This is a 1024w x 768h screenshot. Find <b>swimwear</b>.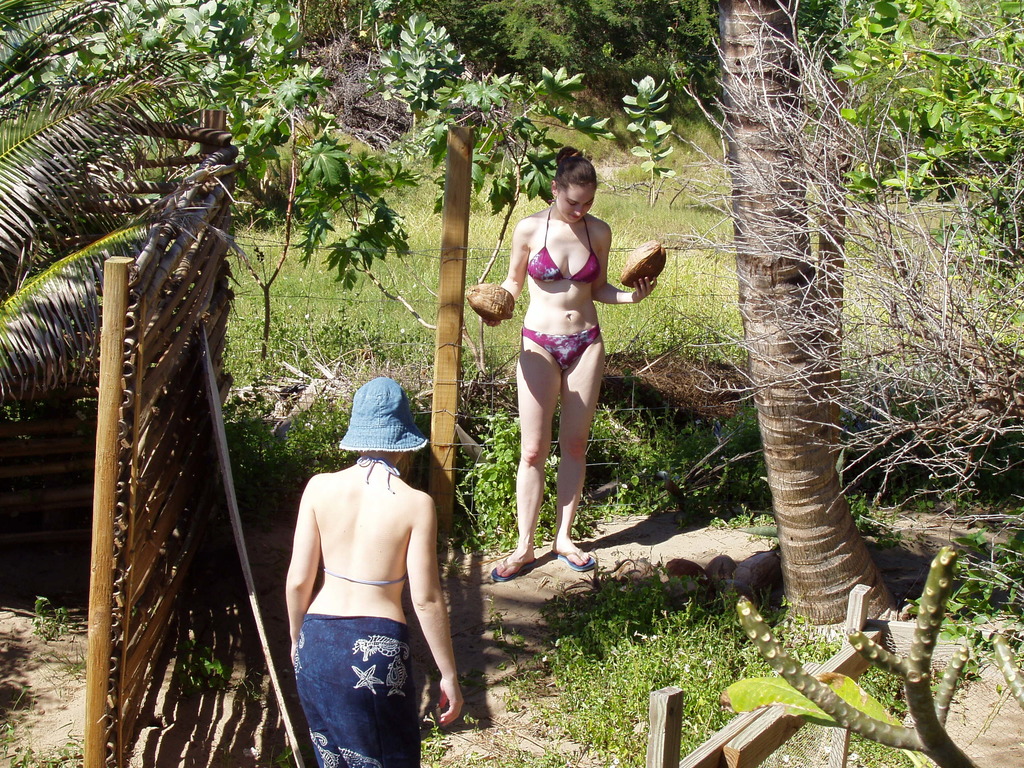
Bounding box: [279,610,432,767].
